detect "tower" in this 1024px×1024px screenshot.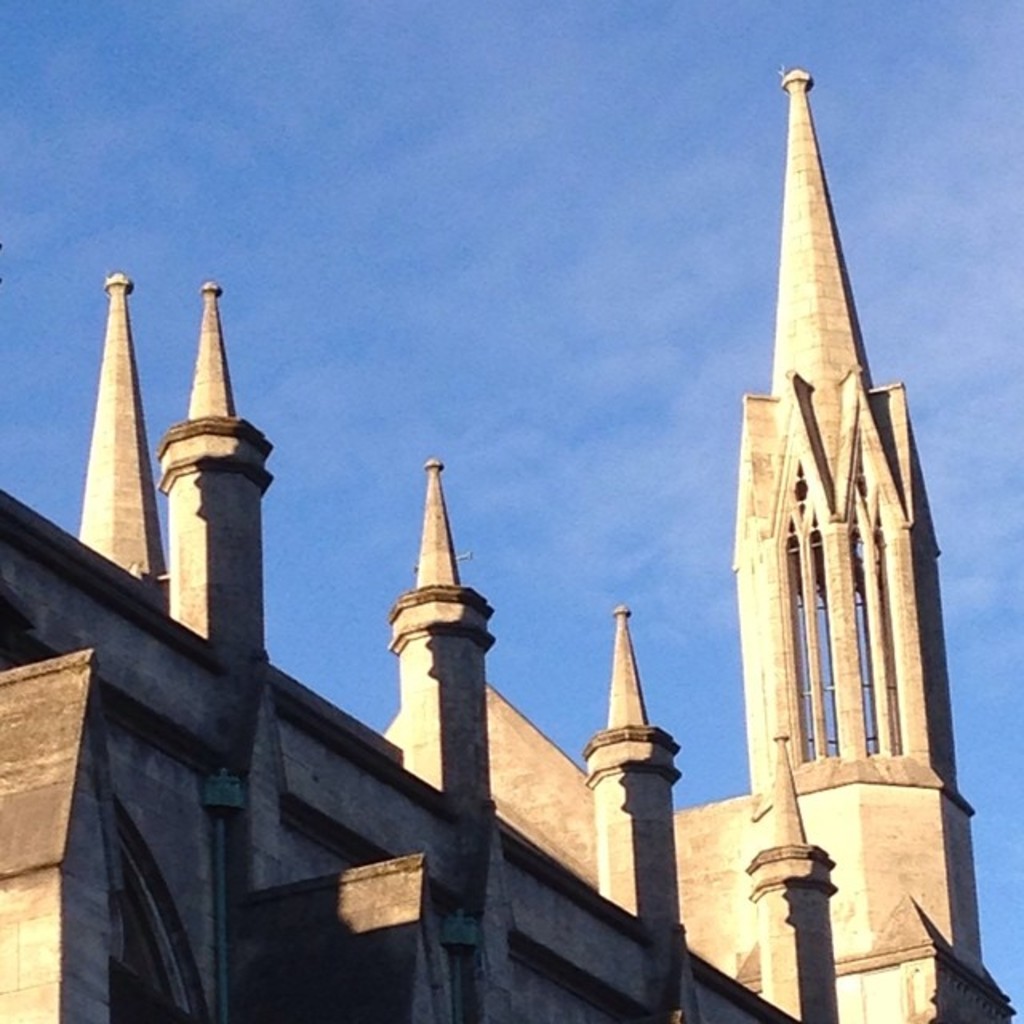
Detection: locate(386, 454, 485, 811).
